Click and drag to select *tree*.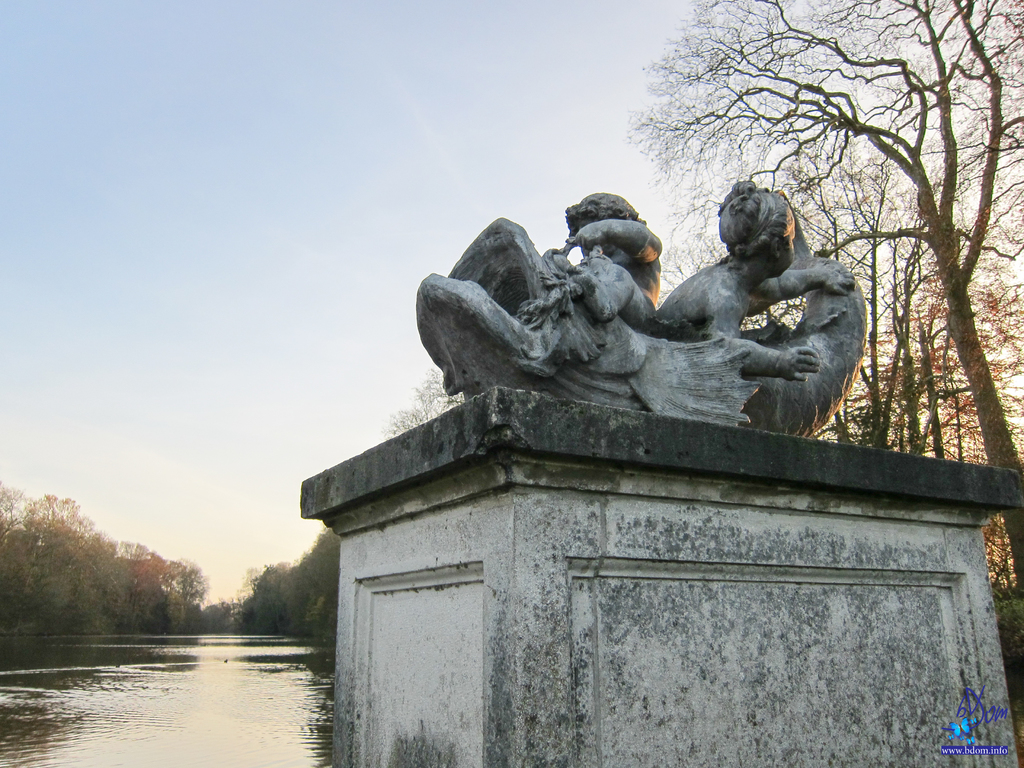
Selection: crop(385, 361, 464, 433).
